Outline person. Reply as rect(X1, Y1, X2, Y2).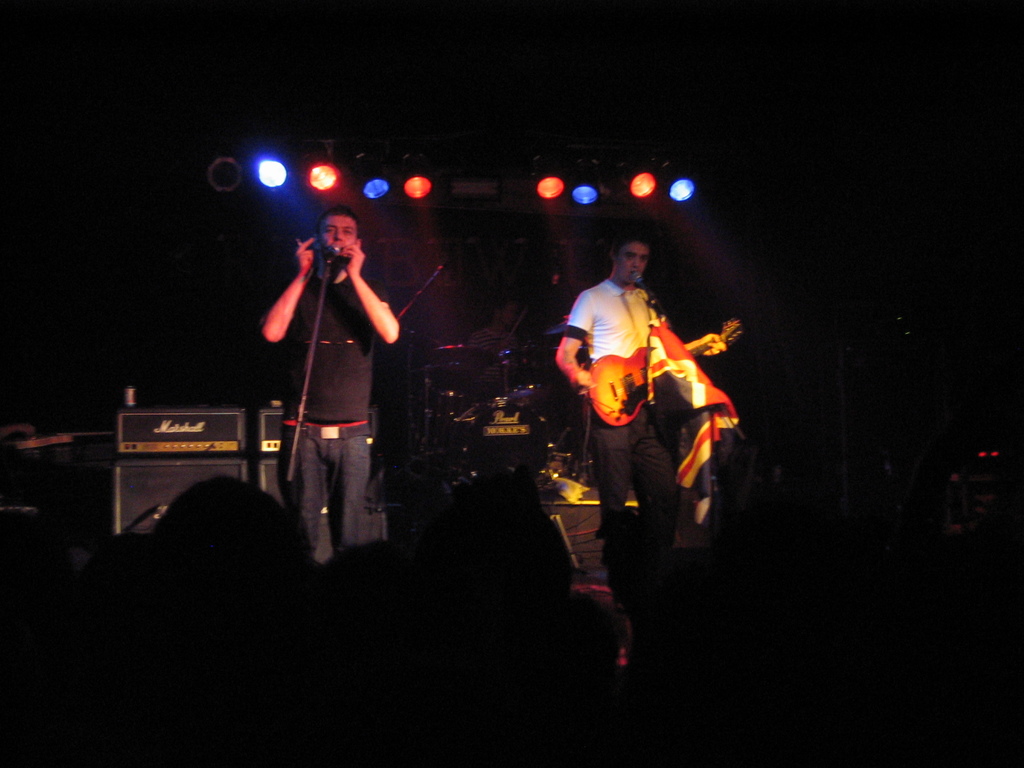
rect(556, 229, 731, 575).
